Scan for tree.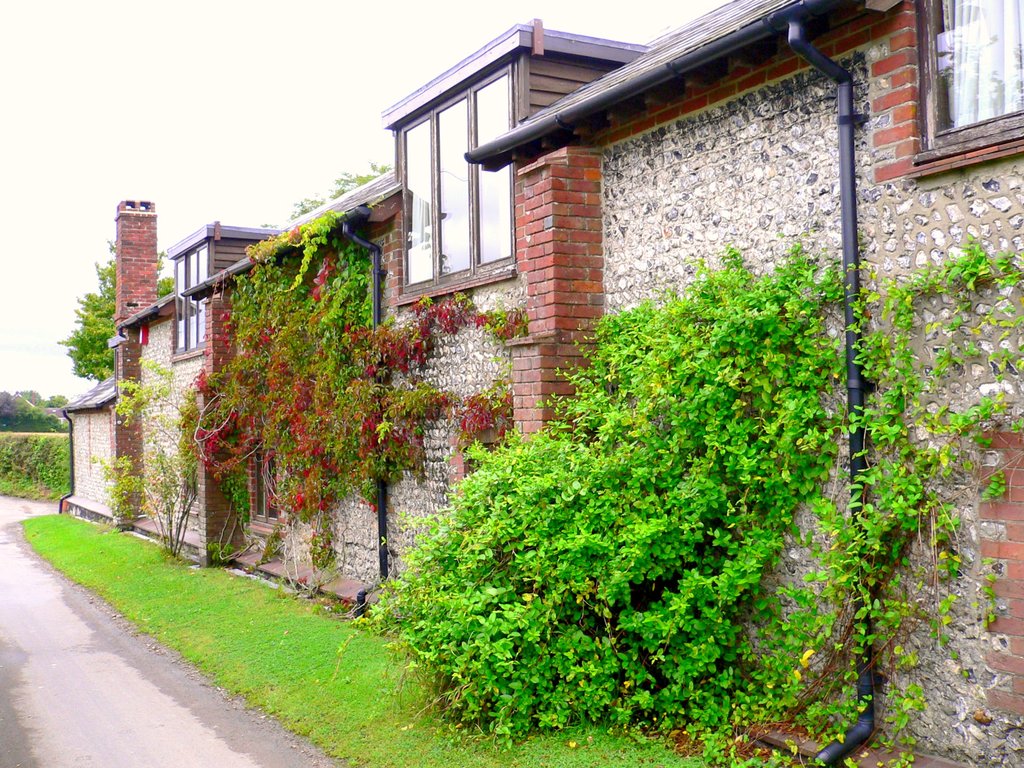
Scan result: {"x1": 358, "y1": 260, "x2": 1023, "y2": 715}.
